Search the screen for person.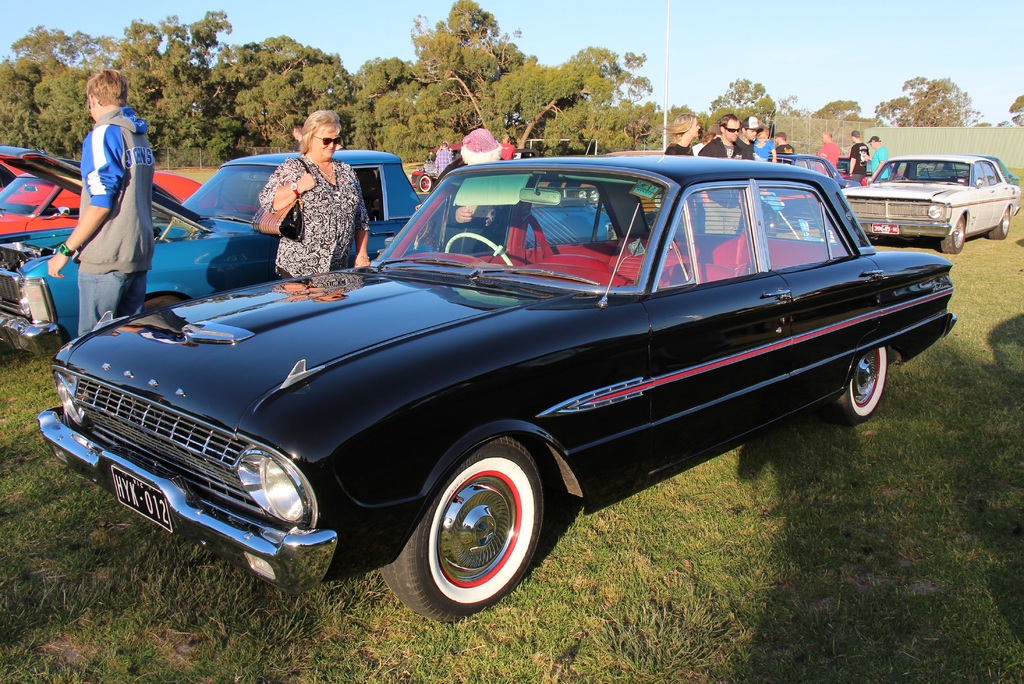
Found at 812:128:842:179.
